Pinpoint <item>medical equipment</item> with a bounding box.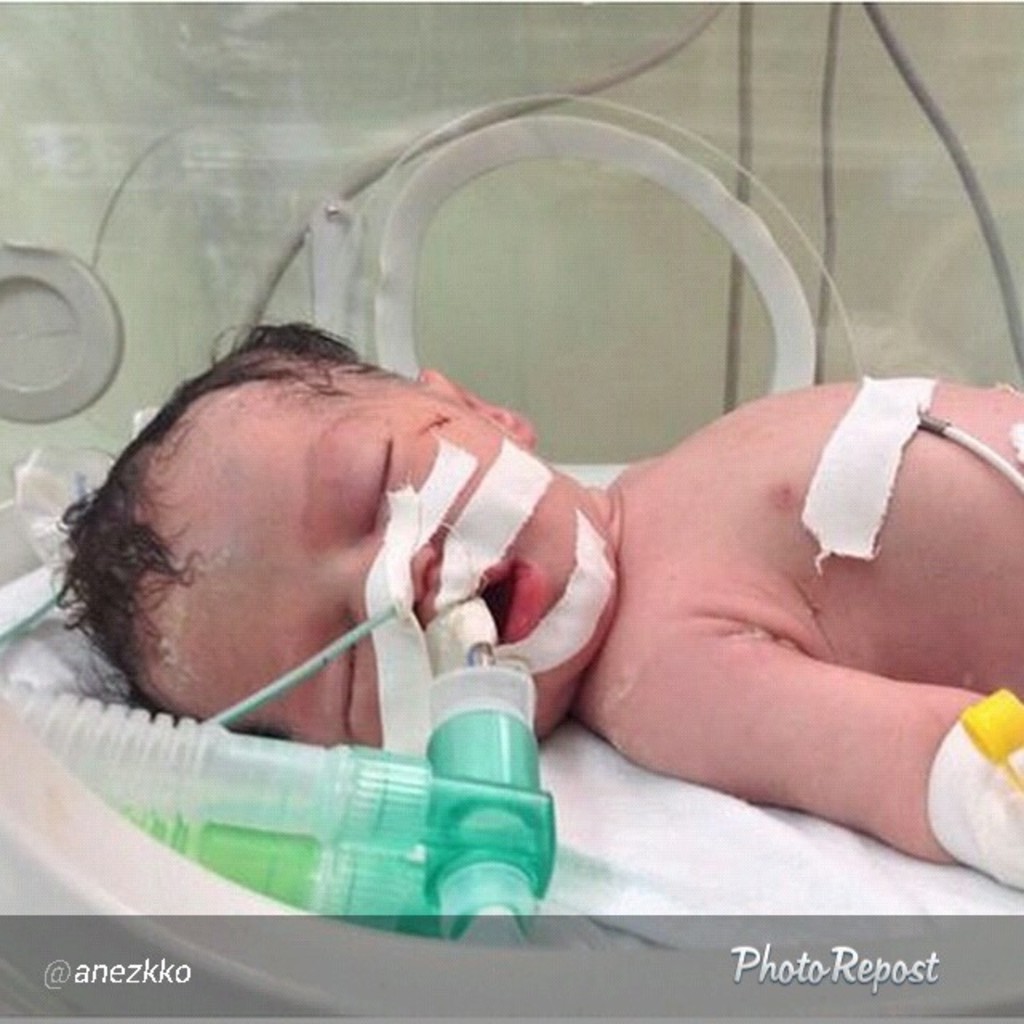
rect(0, 634, 554, 949).
